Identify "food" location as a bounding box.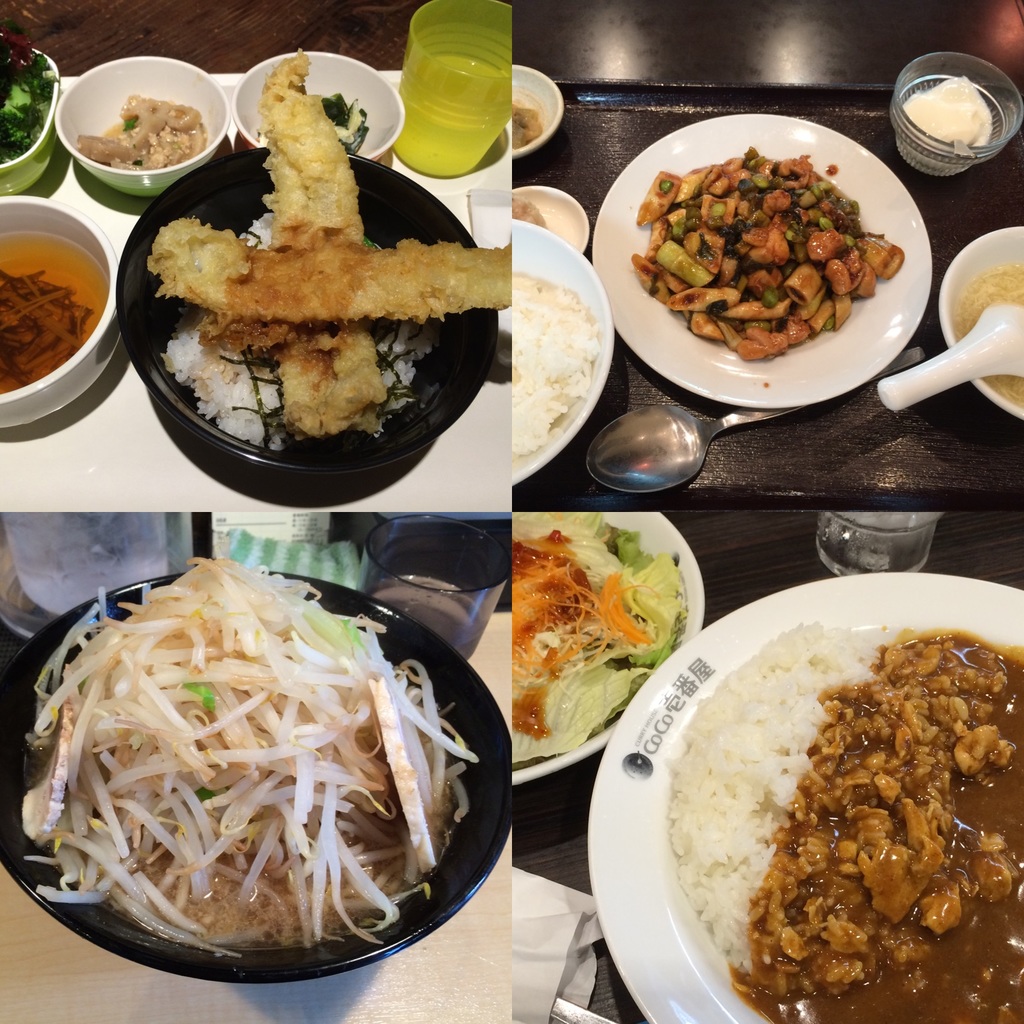
rect(319, 93, 373, 154).
